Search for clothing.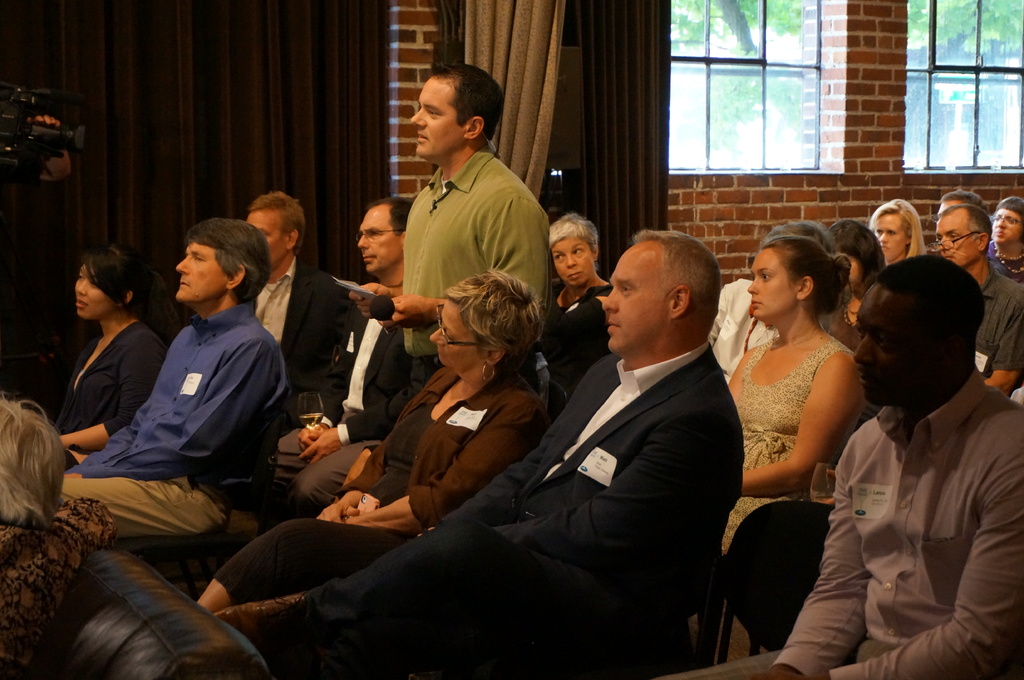
Found at x1=979, y1=264, x2=1023, y2=369.
